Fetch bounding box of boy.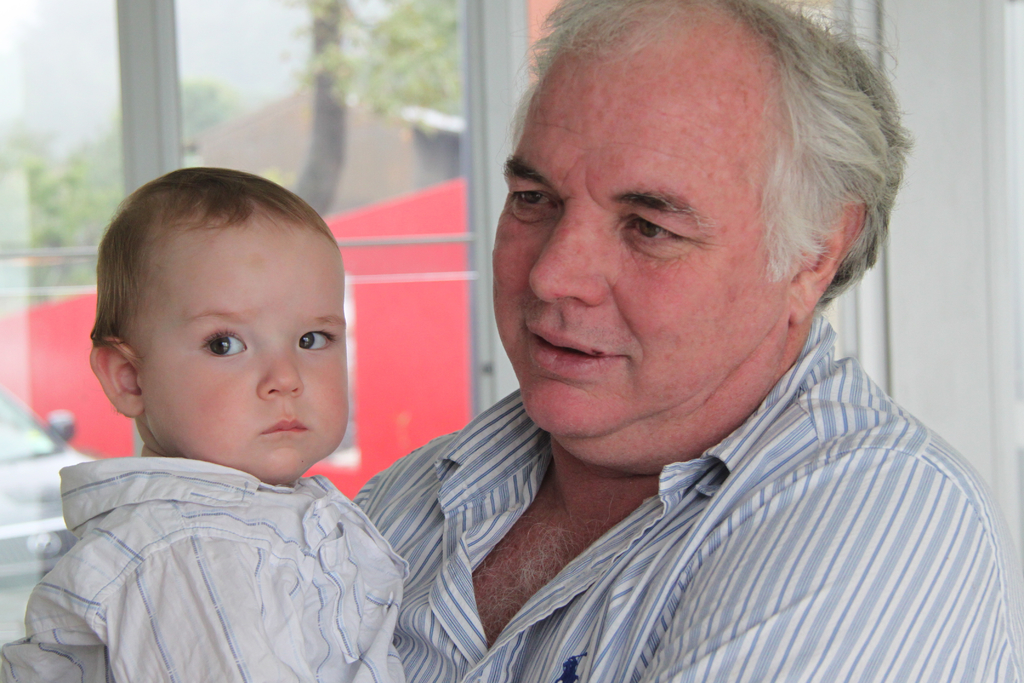
Bbox: <box>0,161,413,682</box>.
